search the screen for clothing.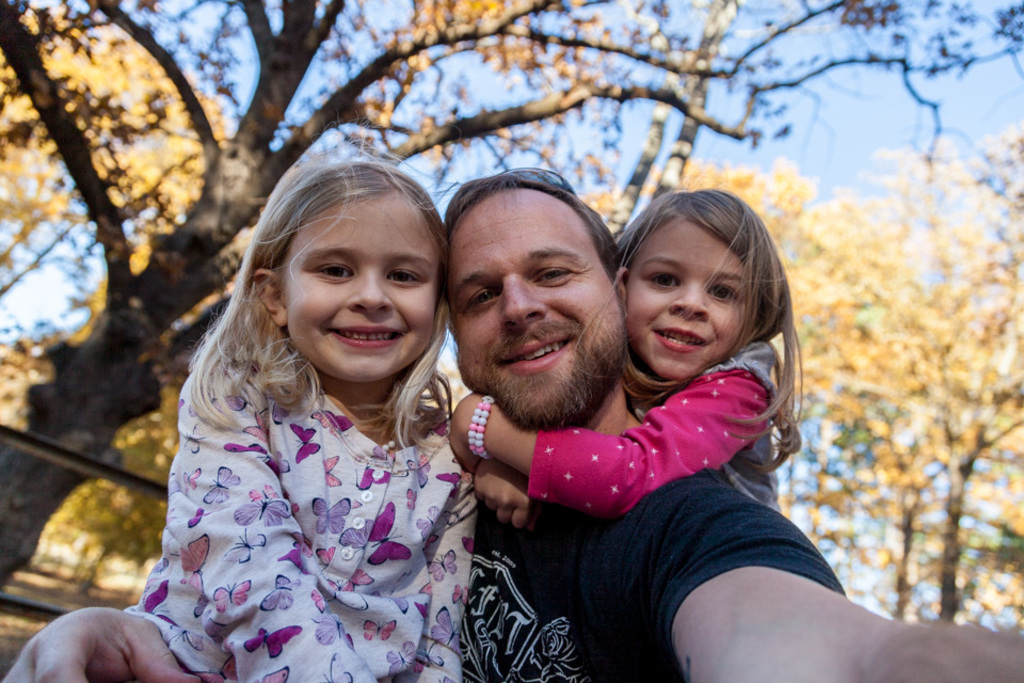
Found at locate(20, 292, 531, 681).
